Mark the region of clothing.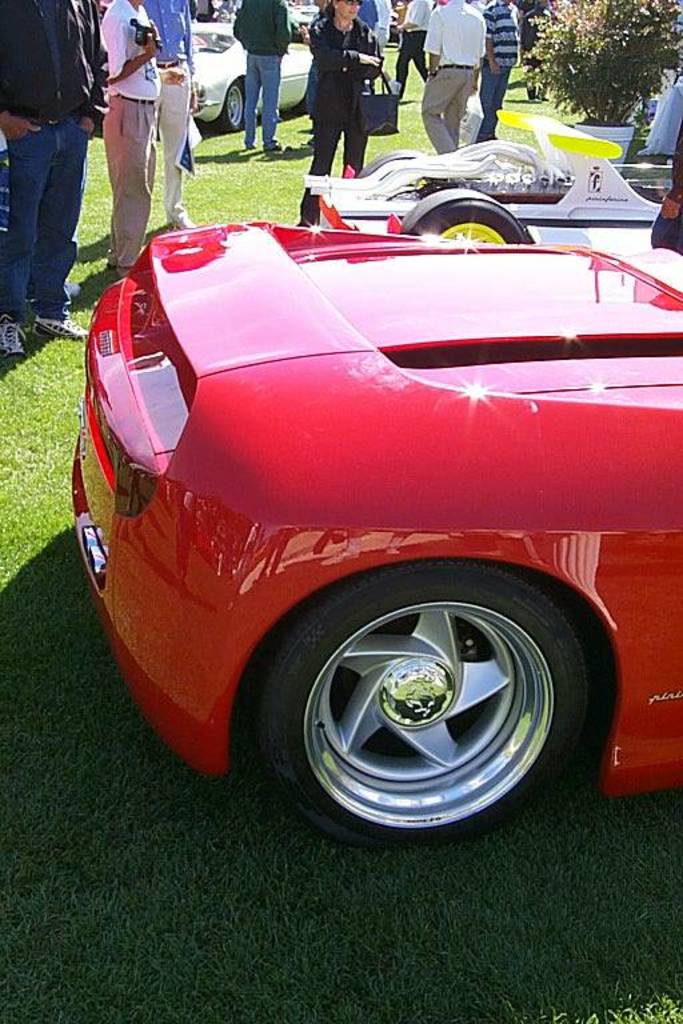
Region: select_region(92, 0, 163, 259).
